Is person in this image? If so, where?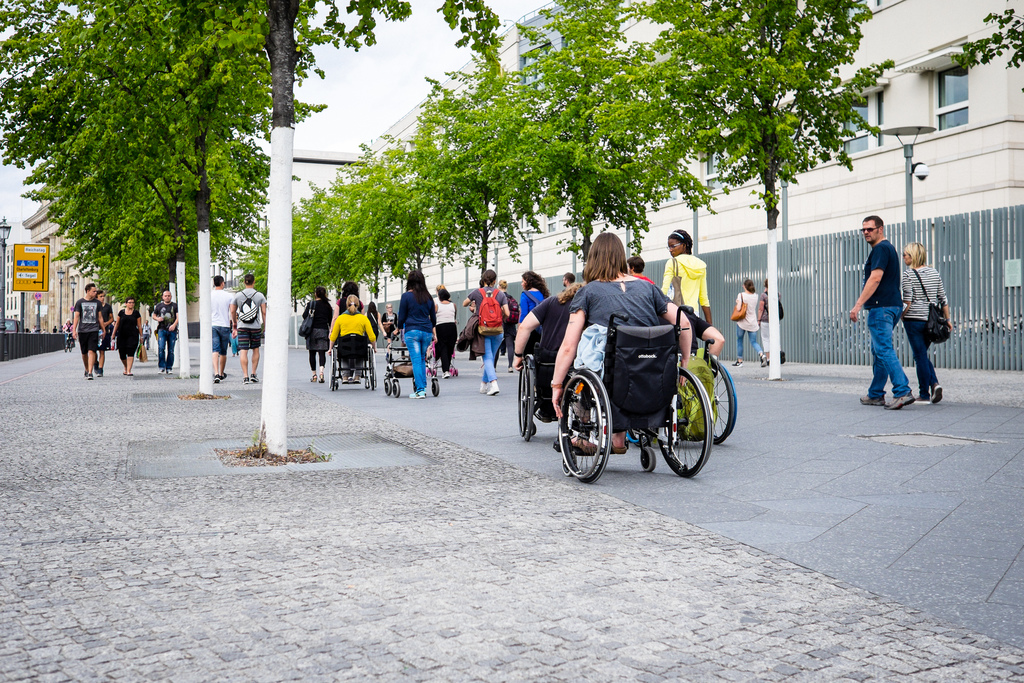
Yes, at region(901, 240, 952, 401).
